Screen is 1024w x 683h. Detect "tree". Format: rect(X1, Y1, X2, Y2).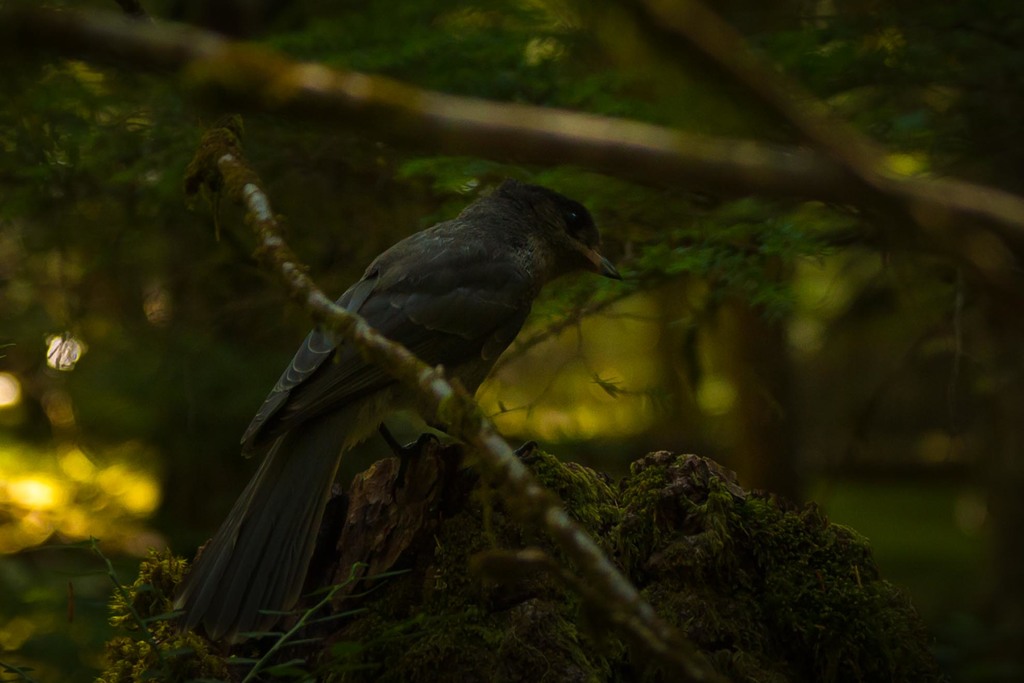
rect(0, 0, 1023, 682).
